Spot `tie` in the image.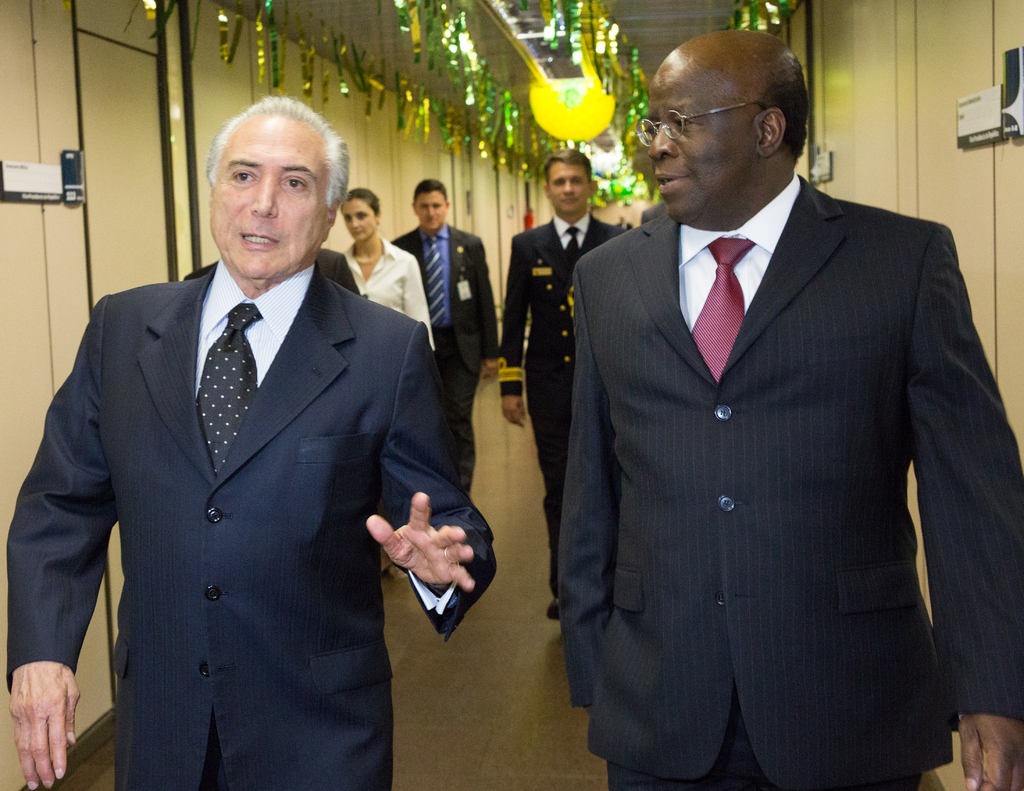
`tie` found at region(423, 233, 445, 328).
